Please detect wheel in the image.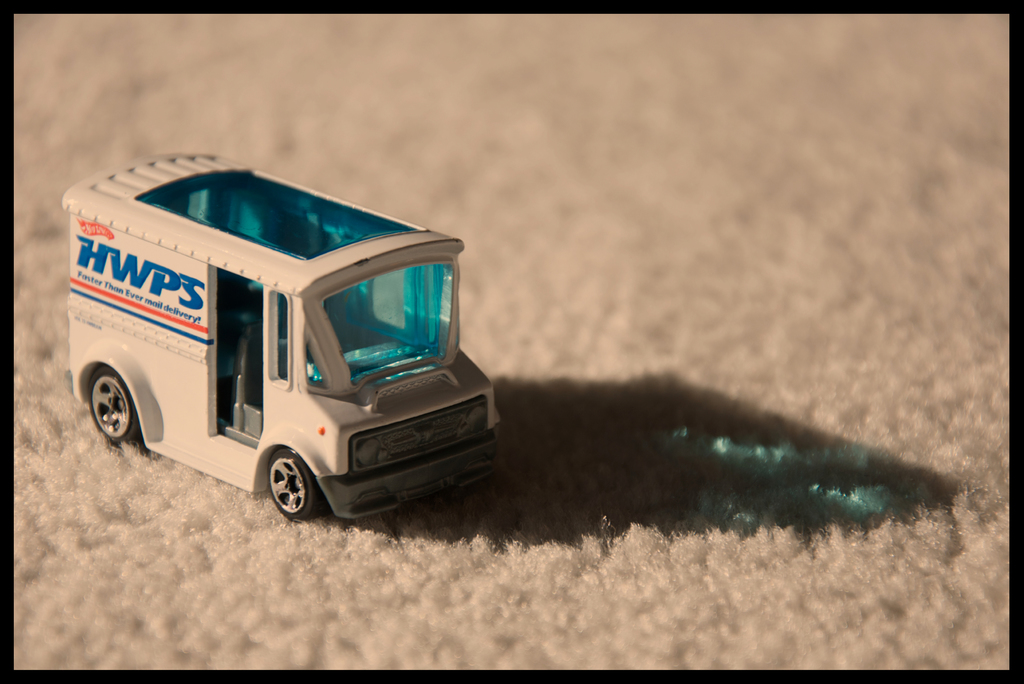
88/367/140/445.
